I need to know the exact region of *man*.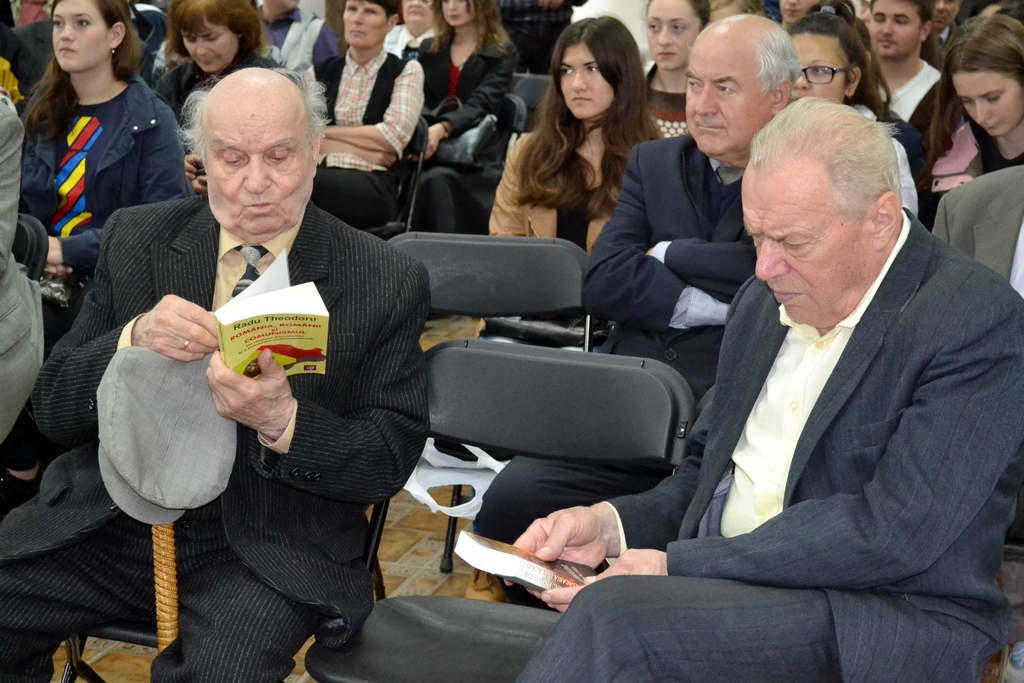
Region: [515, 97, 1023, 682].
